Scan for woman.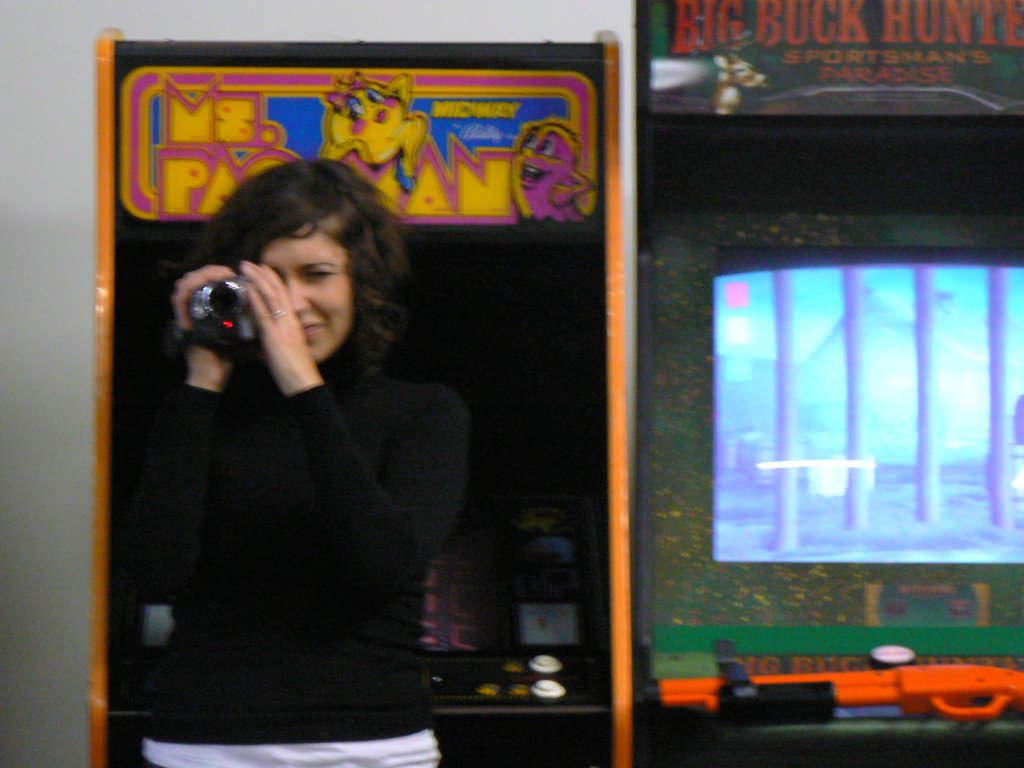
Scan result: <region>124, 134, 483, 758</region>.
